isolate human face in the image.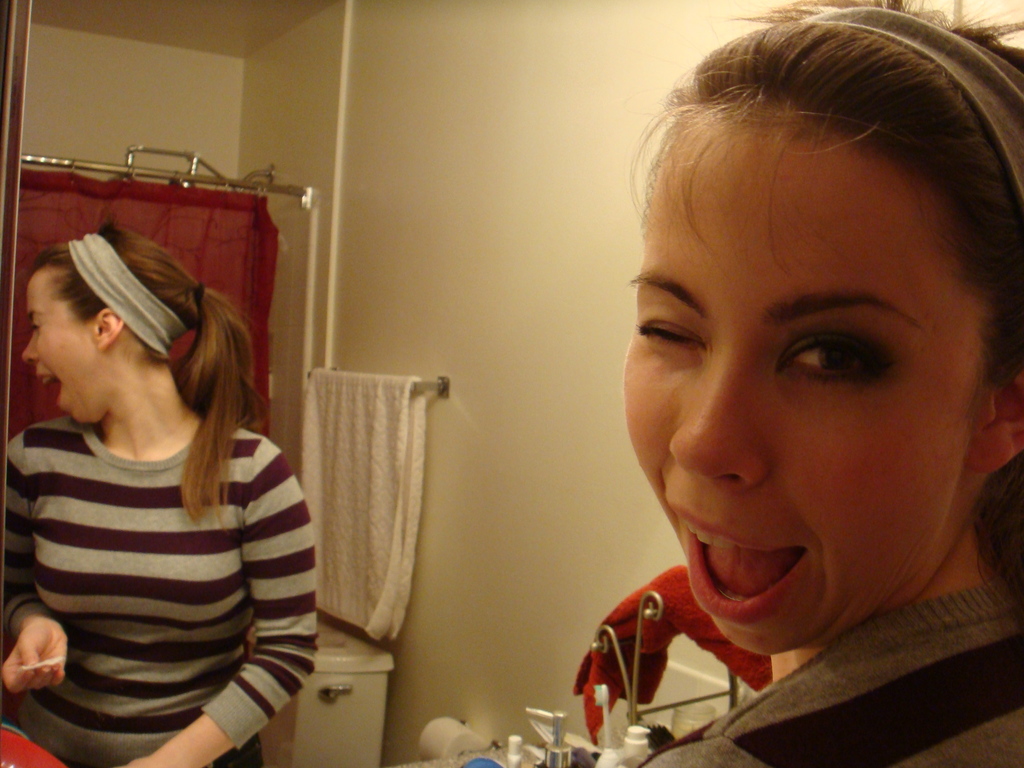
Isolated region: crop(24, 264, 102, 426).
